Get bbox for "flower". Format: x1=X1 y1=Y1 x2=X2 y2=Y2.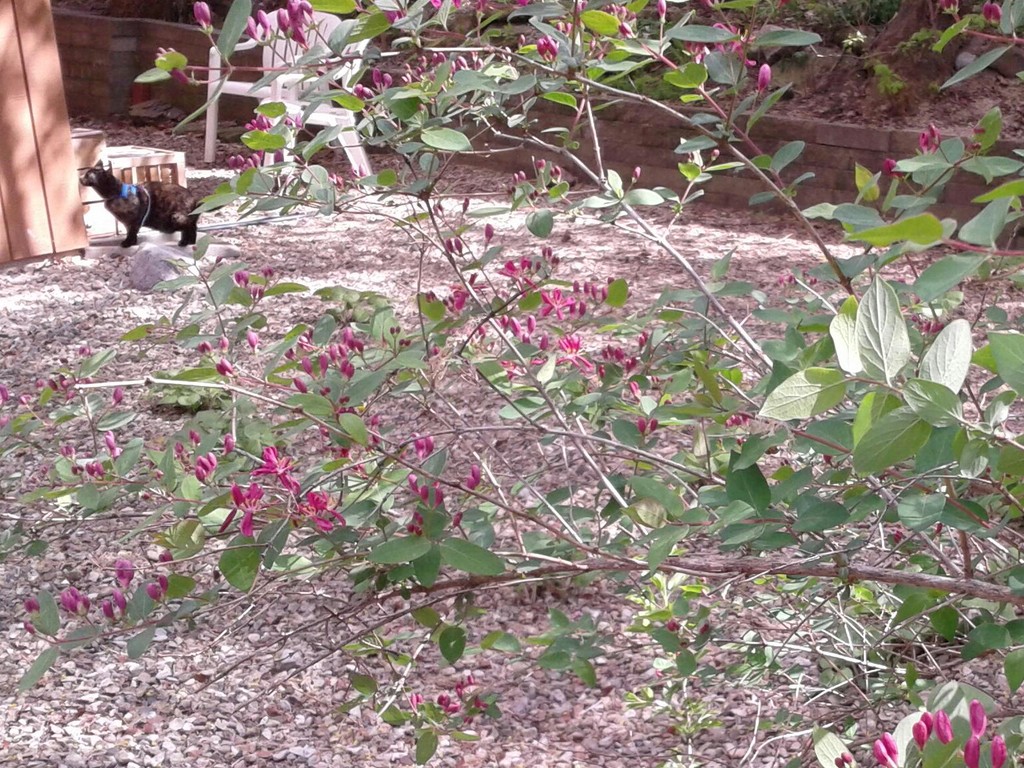
x1=934 y1=0 x2=958 y2=13.
